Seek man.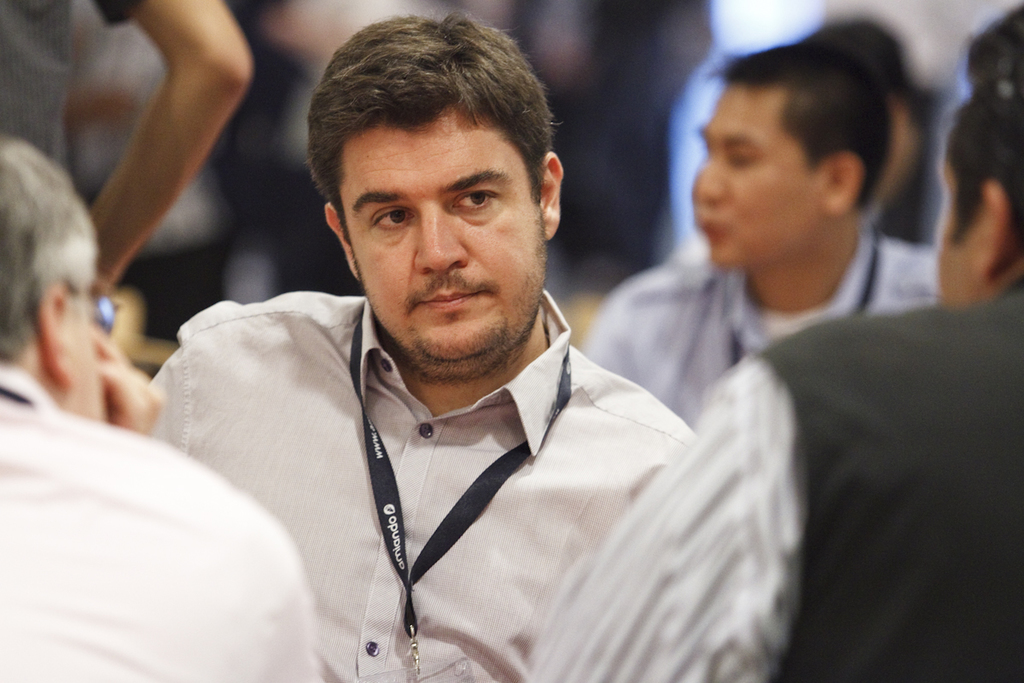
[134, 8, 693, 682].
